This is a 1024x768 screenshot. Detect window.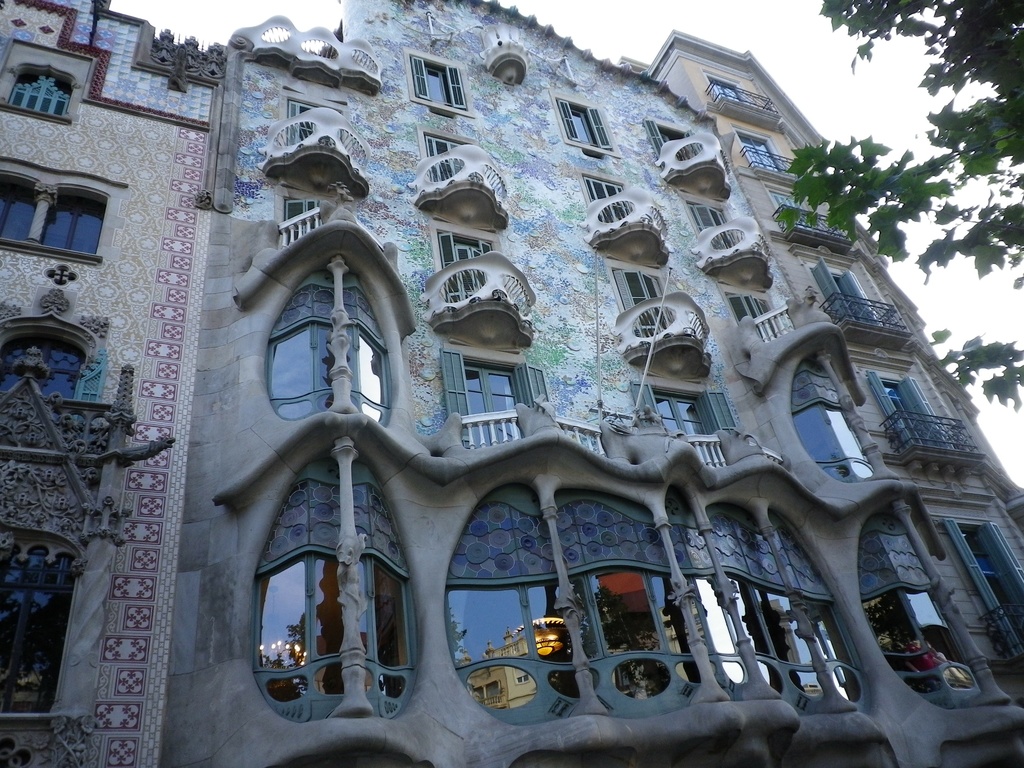
(943,519,1023,667).
